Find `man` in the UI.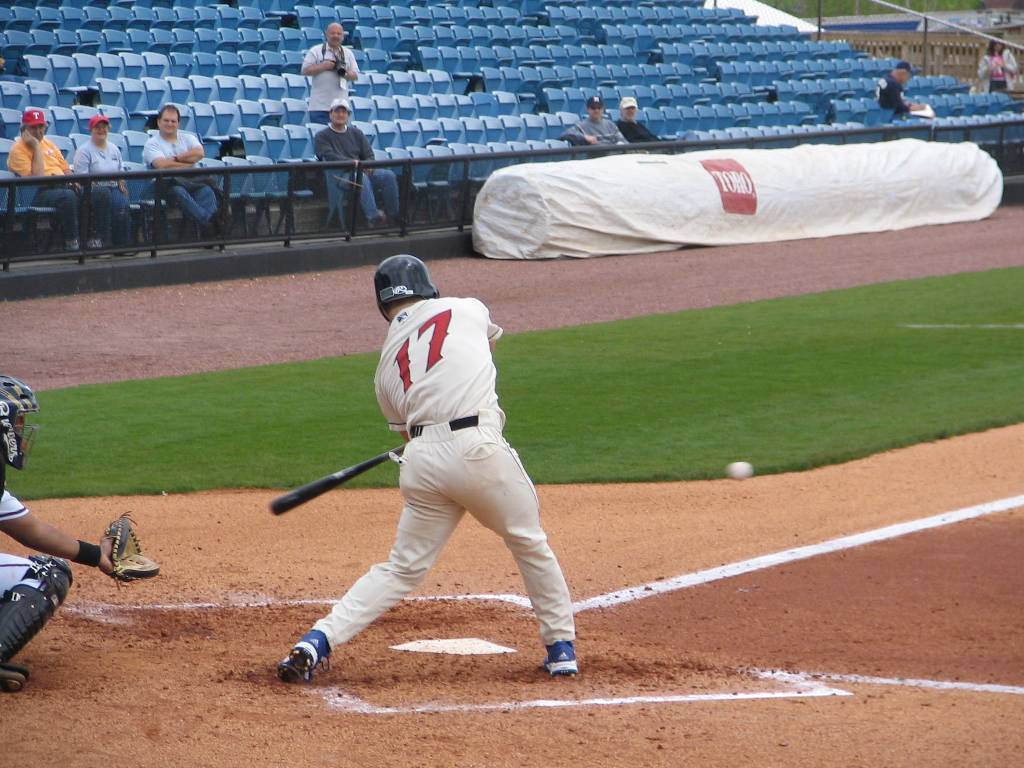
UI element at (615, 91, 665, 146).
